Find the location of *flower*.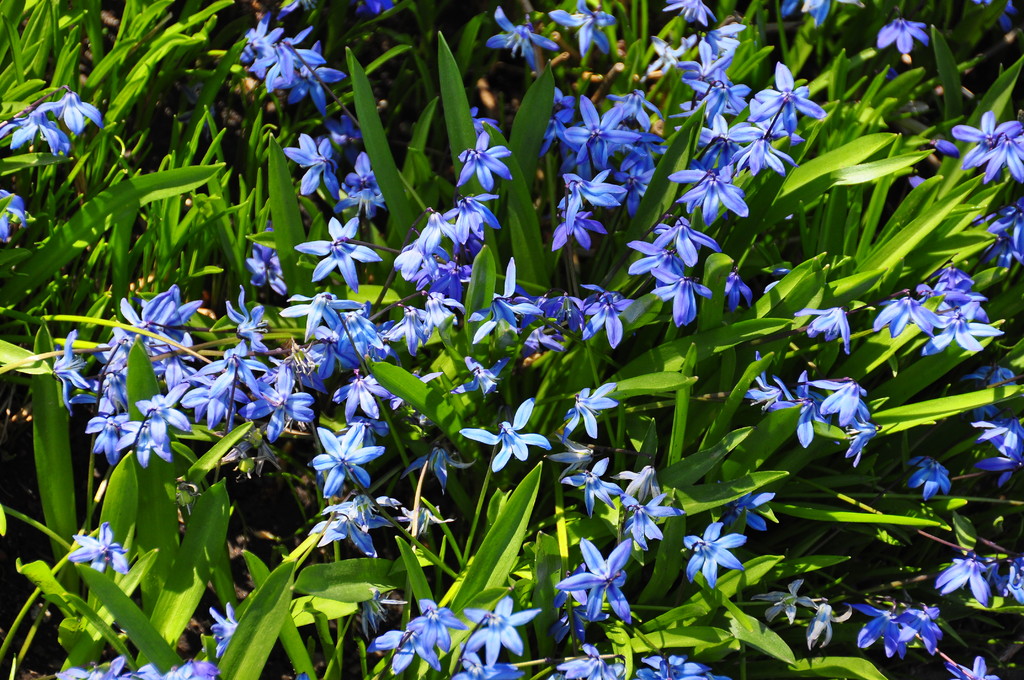
Location: [285, 136, 339, 202].
